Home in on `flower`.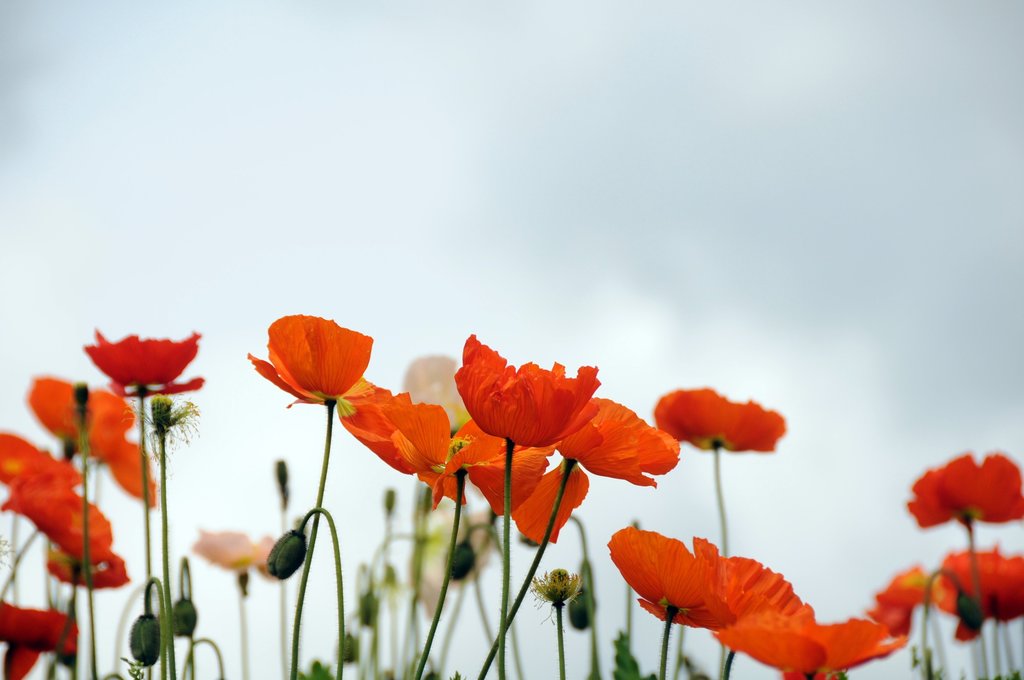
Homed in at 434:413:559:522.
